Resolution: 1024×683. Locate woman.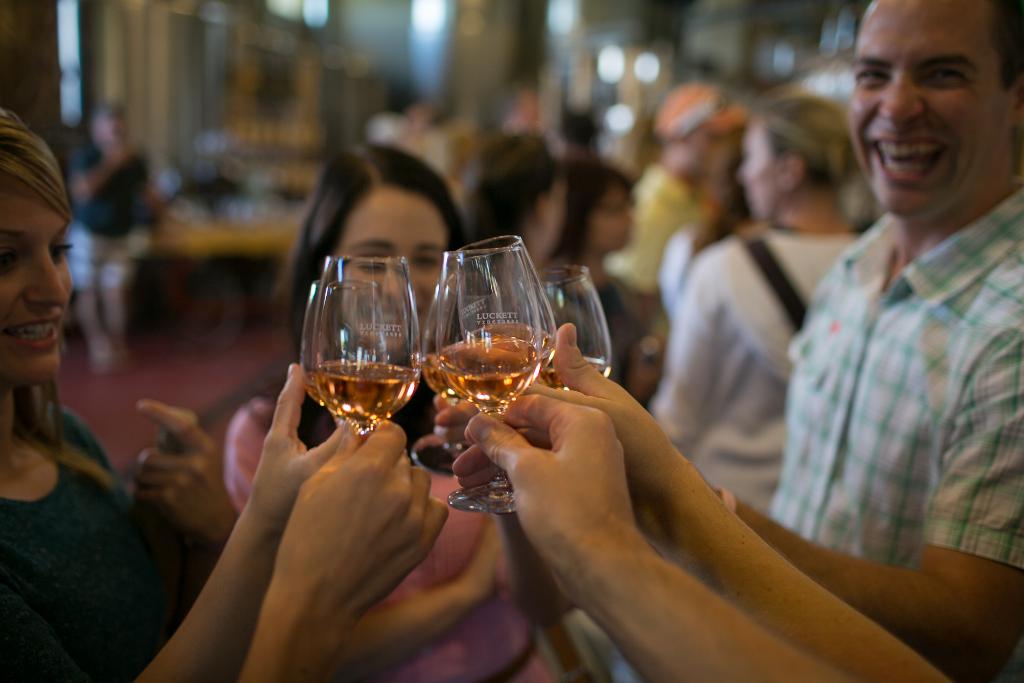
(646, 89, 885, 508).
